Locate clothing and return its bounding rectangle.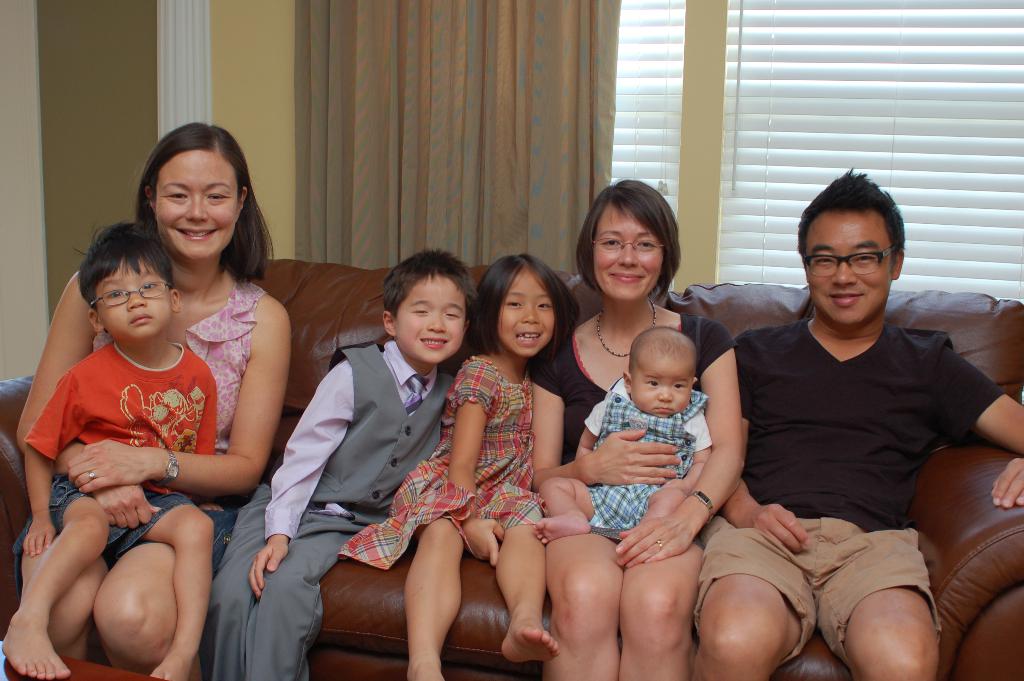
{"left": 525, "top": 325, "right": 744, "bottom": 525}.
